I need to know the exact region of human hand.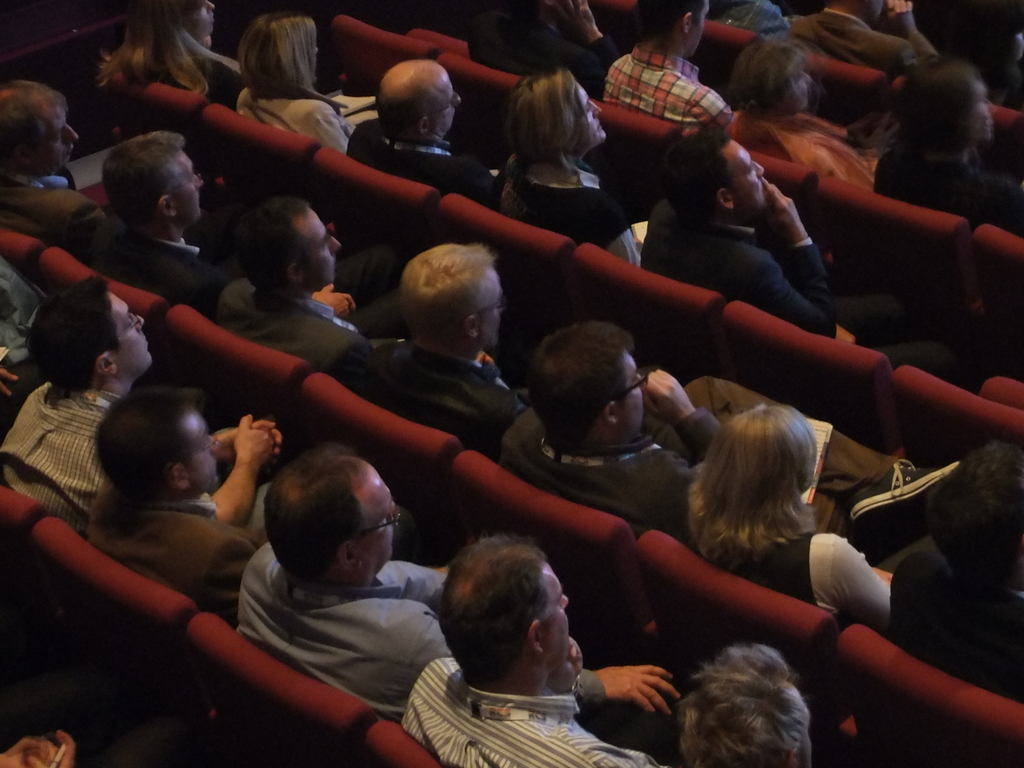
Region: rect(232, 416, 287, 461).
